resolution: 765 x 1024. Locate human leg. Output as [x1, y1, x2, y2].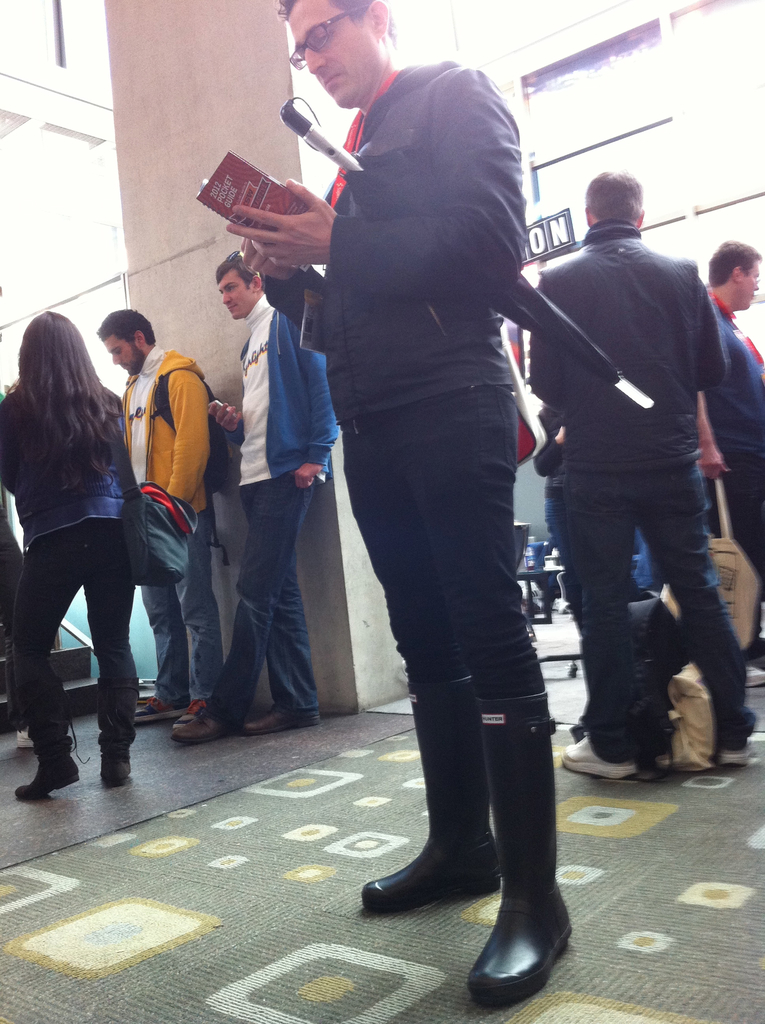
[563, 461, 661, 772].
